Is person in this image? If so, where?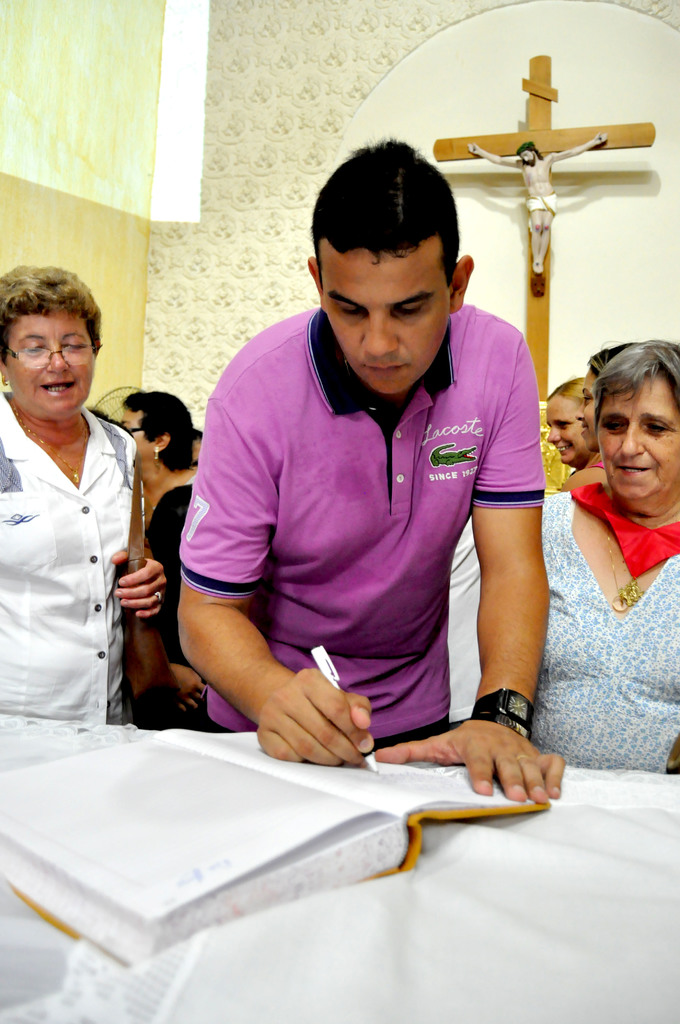
Yes, at box(175, 140, 560, 804).
